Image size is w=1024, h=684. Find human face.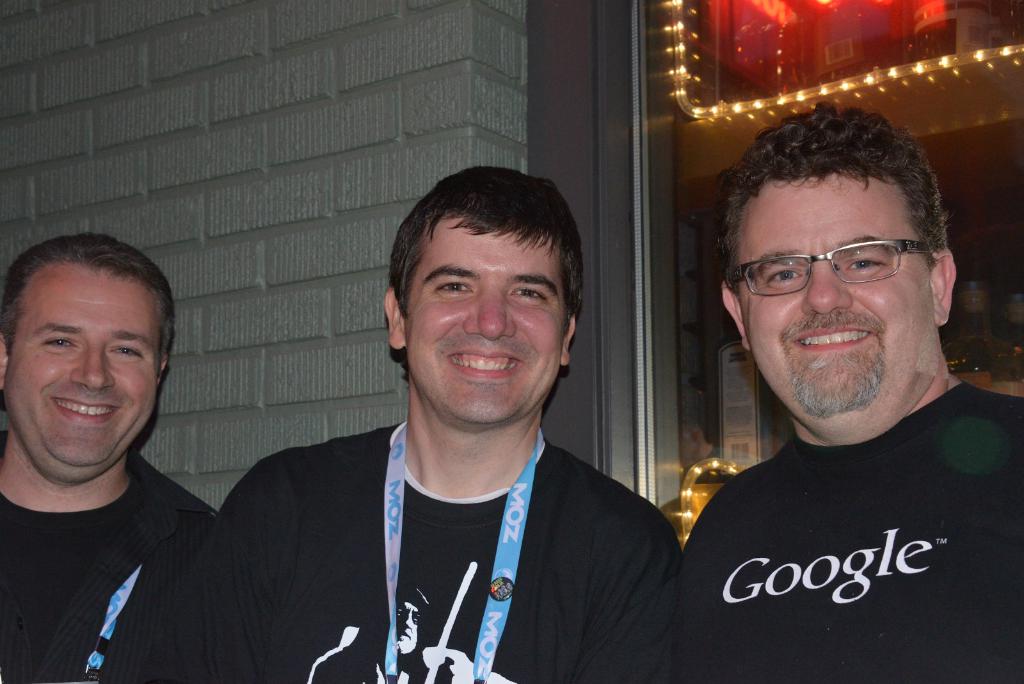
locate(406, 221, 577, 428).
